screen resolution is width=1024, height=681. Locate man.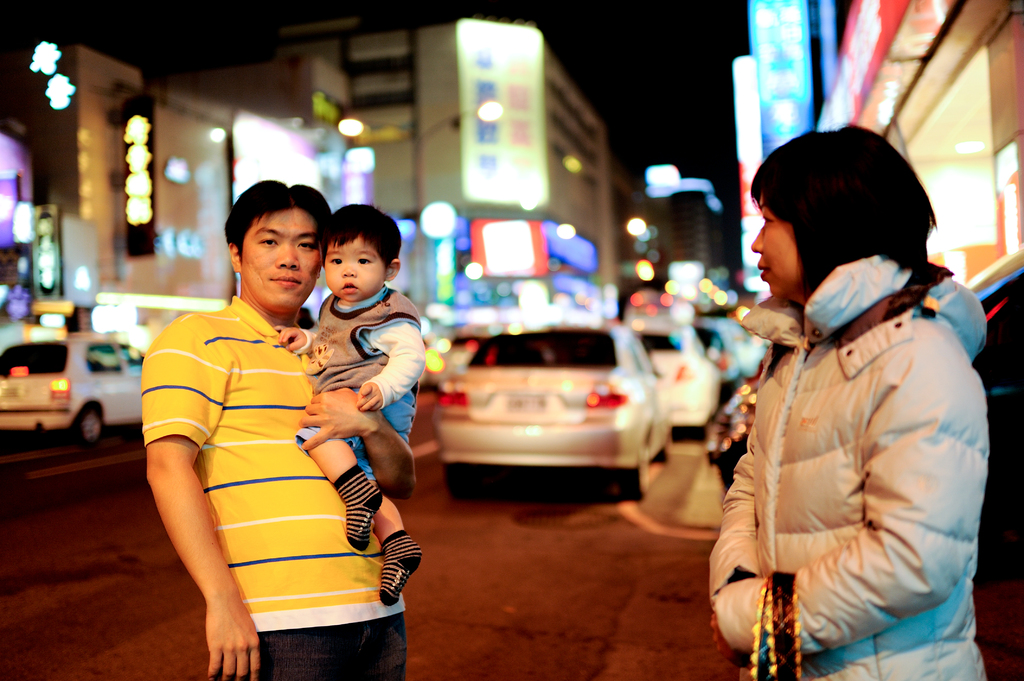
[137,179,435,680].
